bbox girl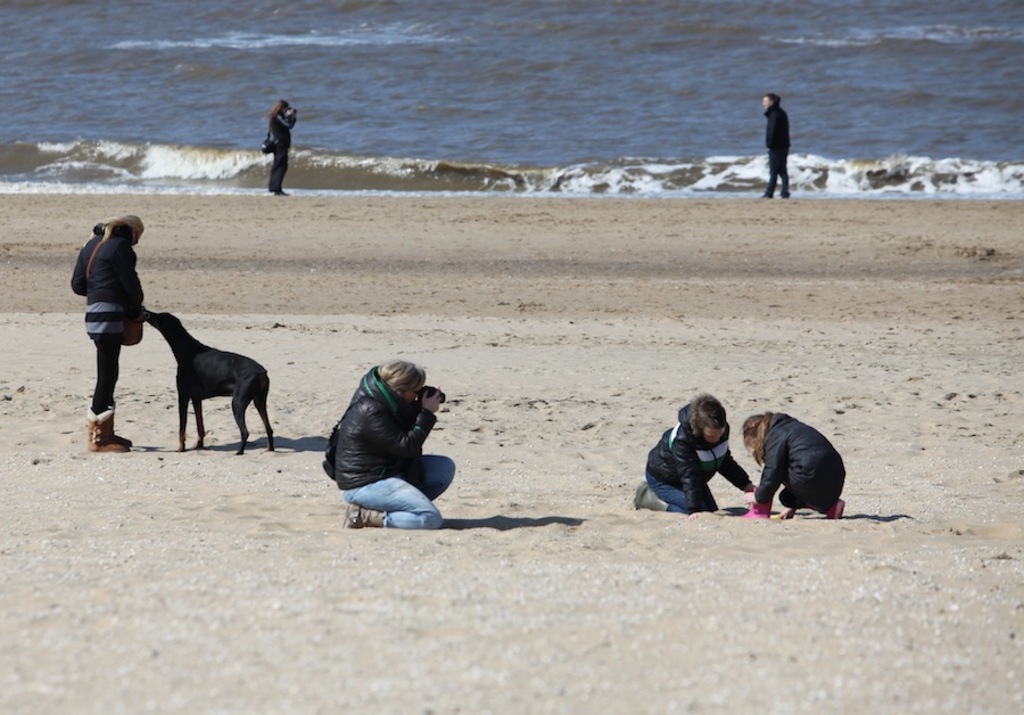
BBox(634, 393, 762, 517)
